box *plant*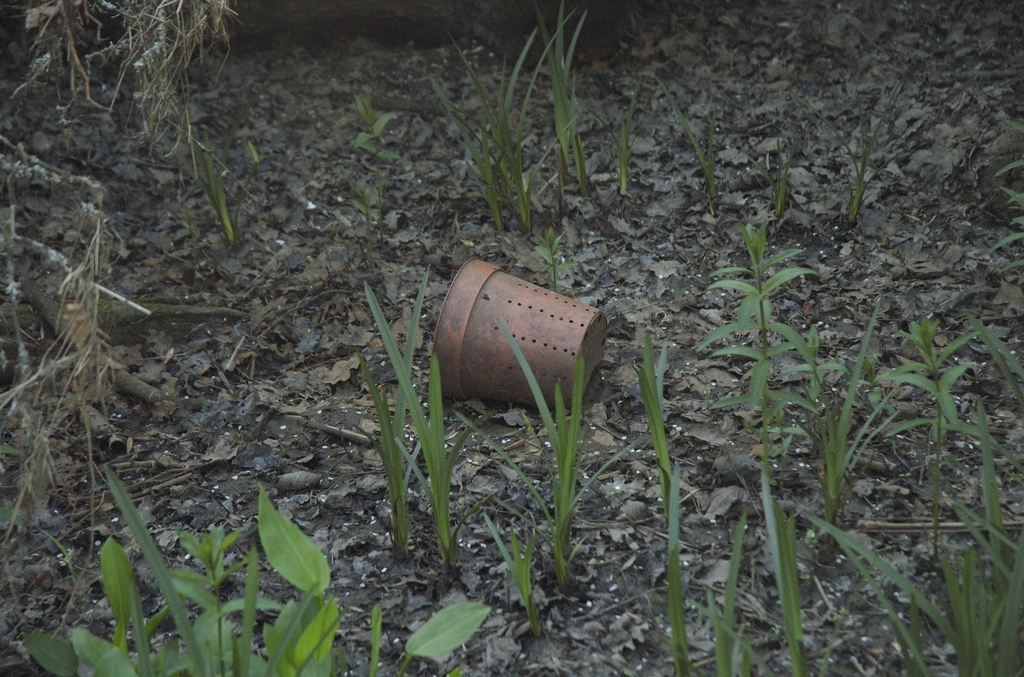
bbox(637, 329, 692, 676)
